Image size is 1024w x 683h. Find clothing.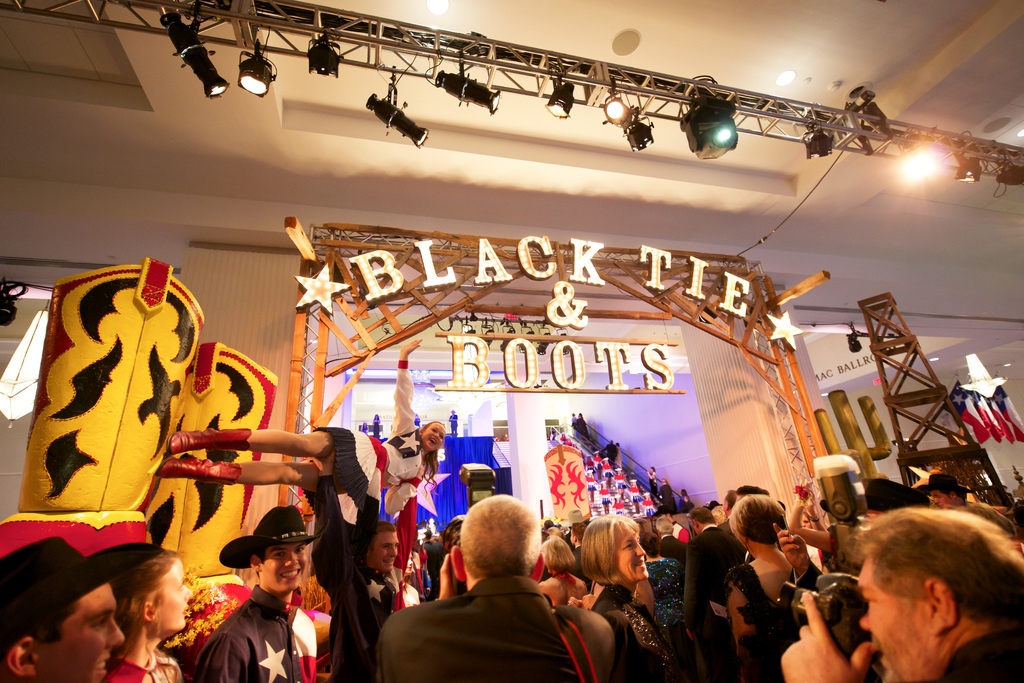
547 429 554 444.
